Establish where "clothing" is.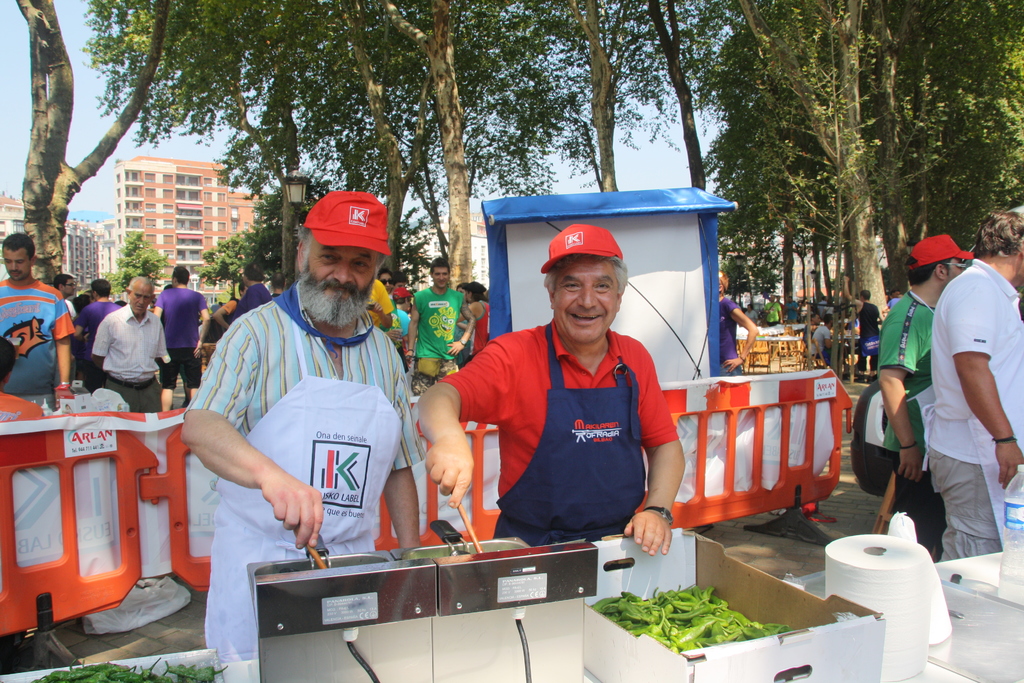
Established at (left=181, top=277, right=428, bottom=647).
